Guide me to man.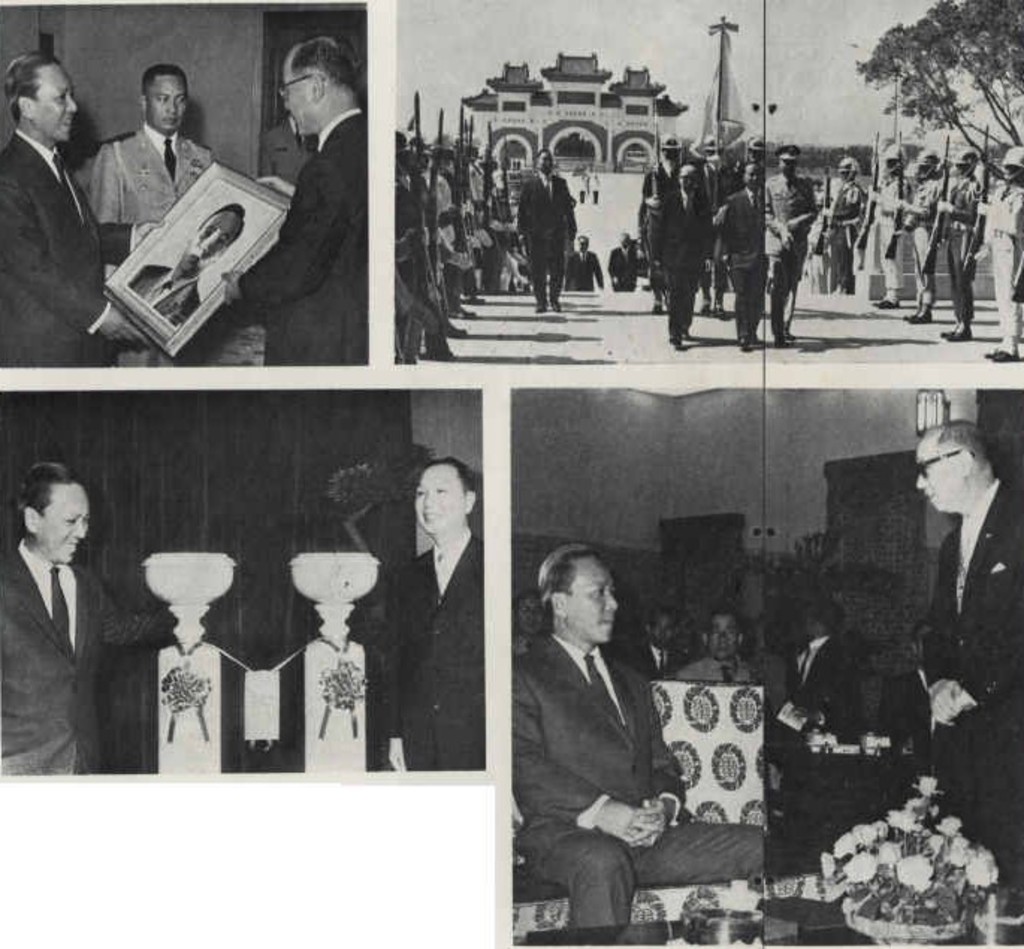
Guidance: region(903, 148, 952, 336).
